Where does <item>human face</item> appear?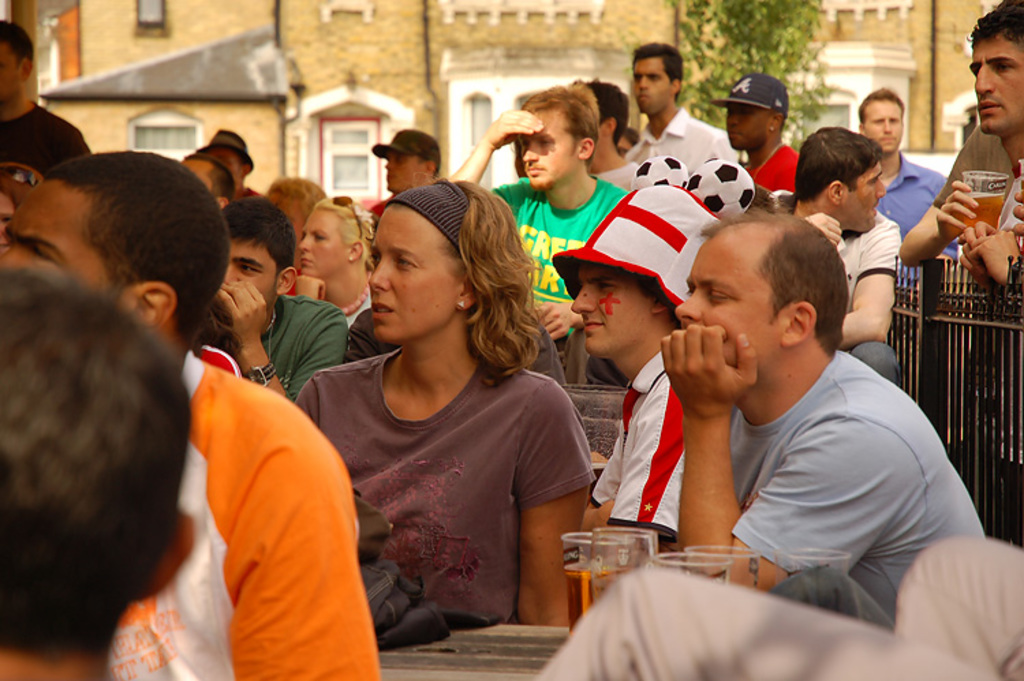
Appears at bbox=(729, 102, 773, 151).
